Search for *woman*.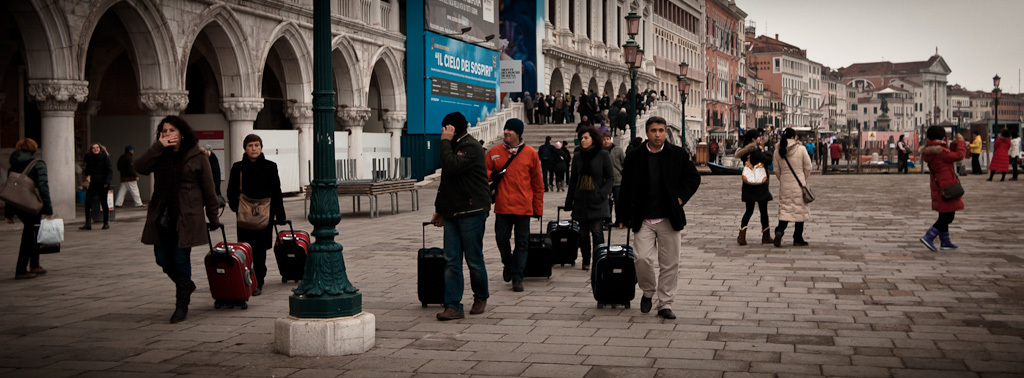
Found at x1=562 y1=126 x2=618 y2=263.
